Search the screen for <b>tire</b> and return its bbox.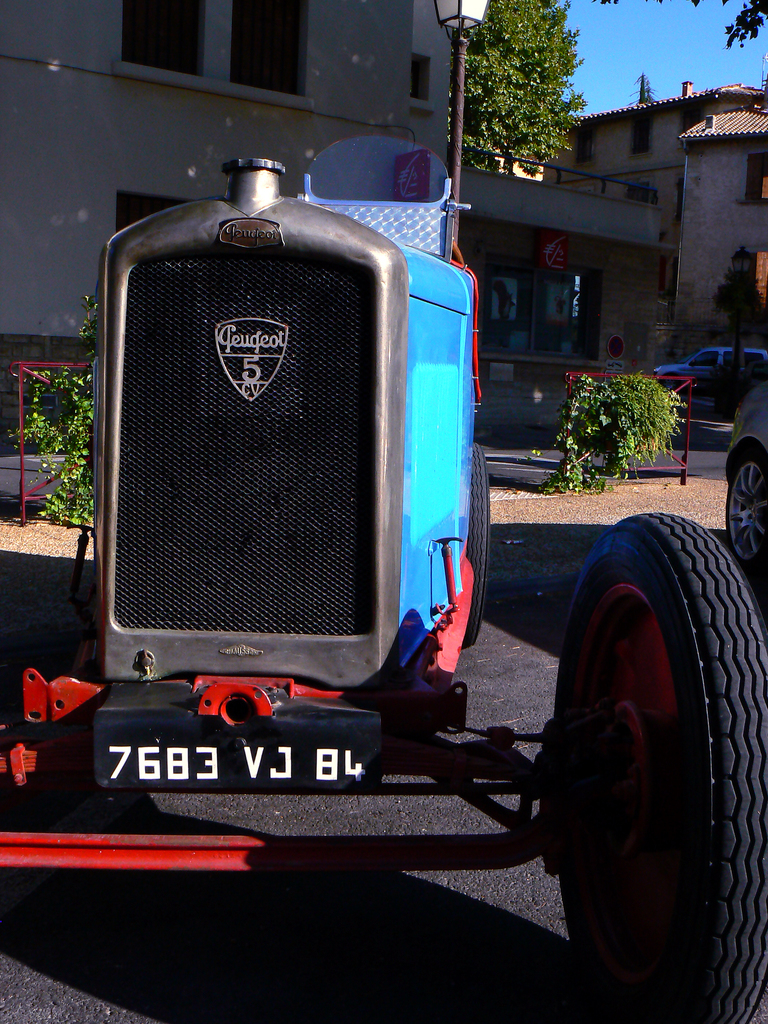
Found: rect(535, 507, 733, 982).
